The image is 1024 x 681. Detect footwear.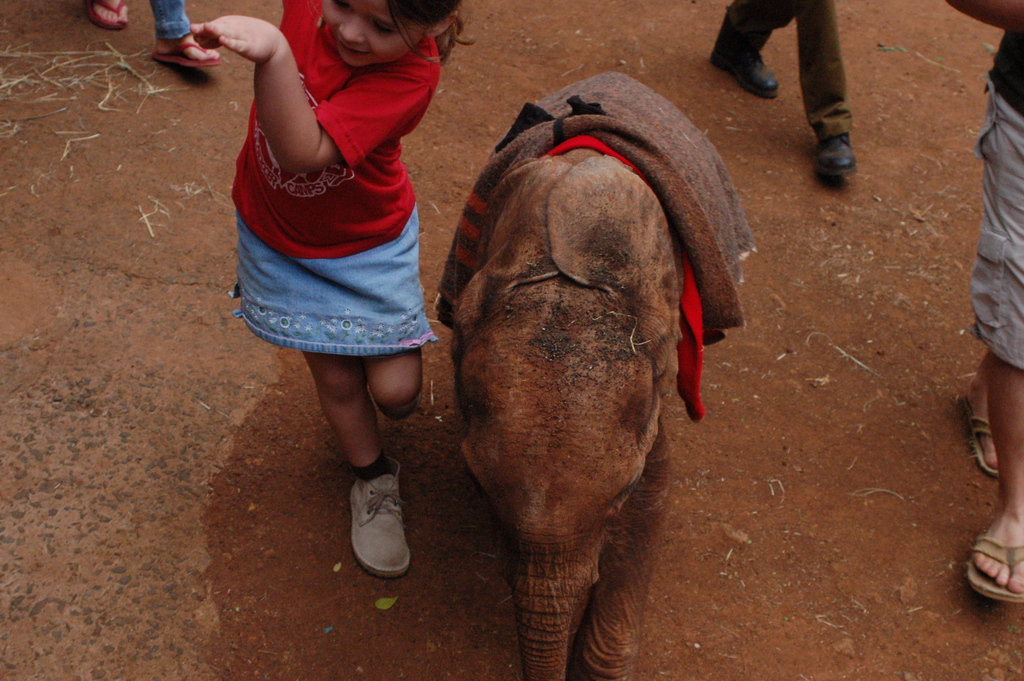
Detection: <box>150,35,223,68</box>.
